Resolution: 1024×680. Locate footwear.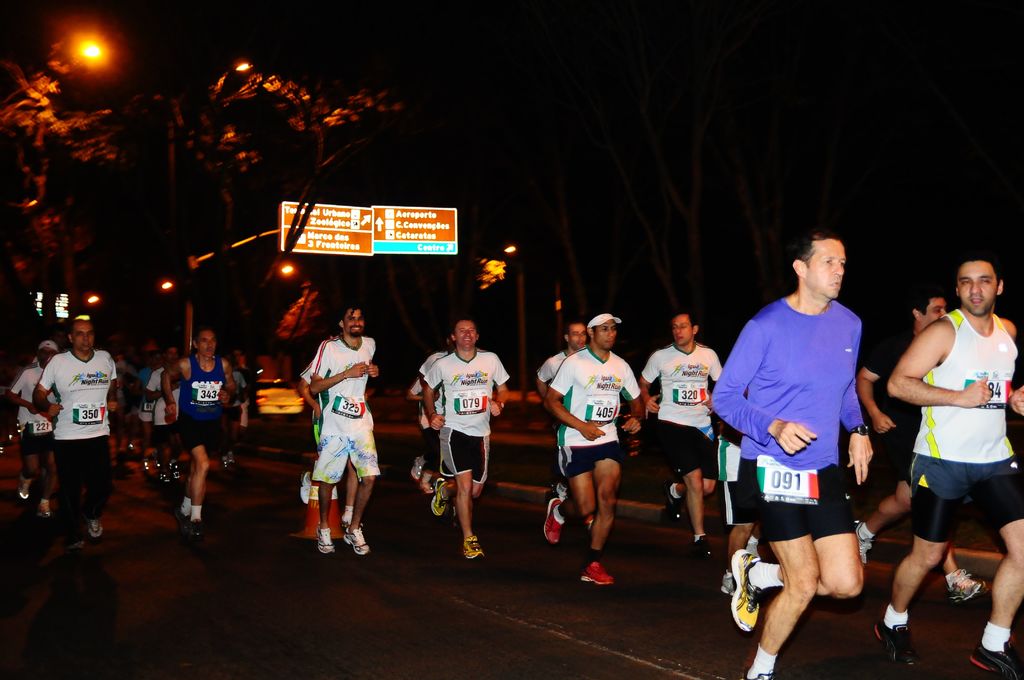
x1=583, y1=512, x2=596, y2=530.
